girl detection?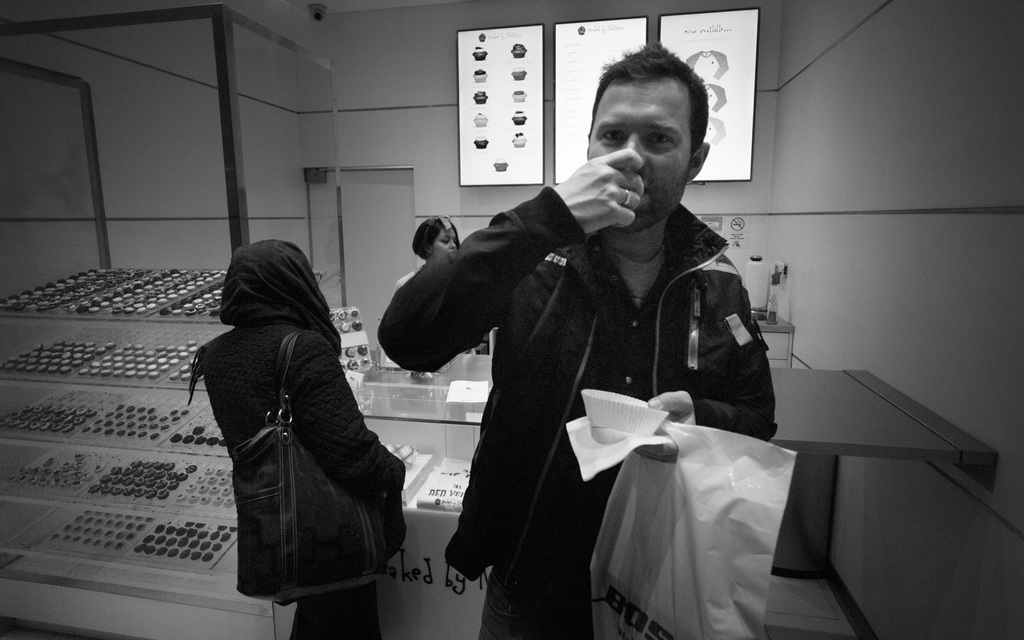
375, 216, 461, 328
